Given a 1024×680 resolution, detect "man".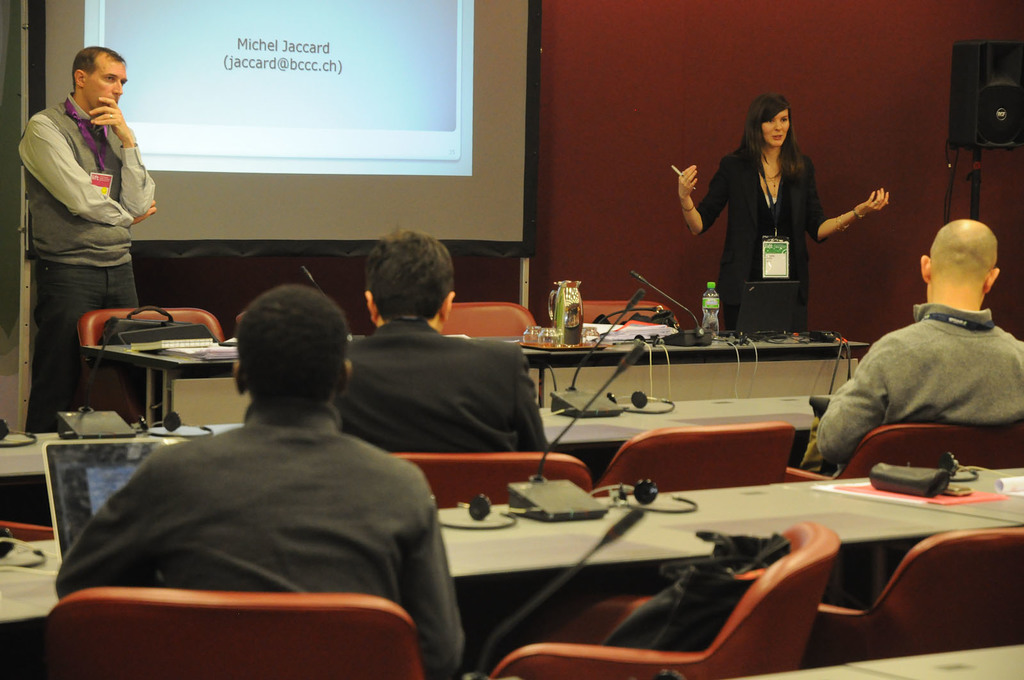
crop(800, 217, 1023, 478).
